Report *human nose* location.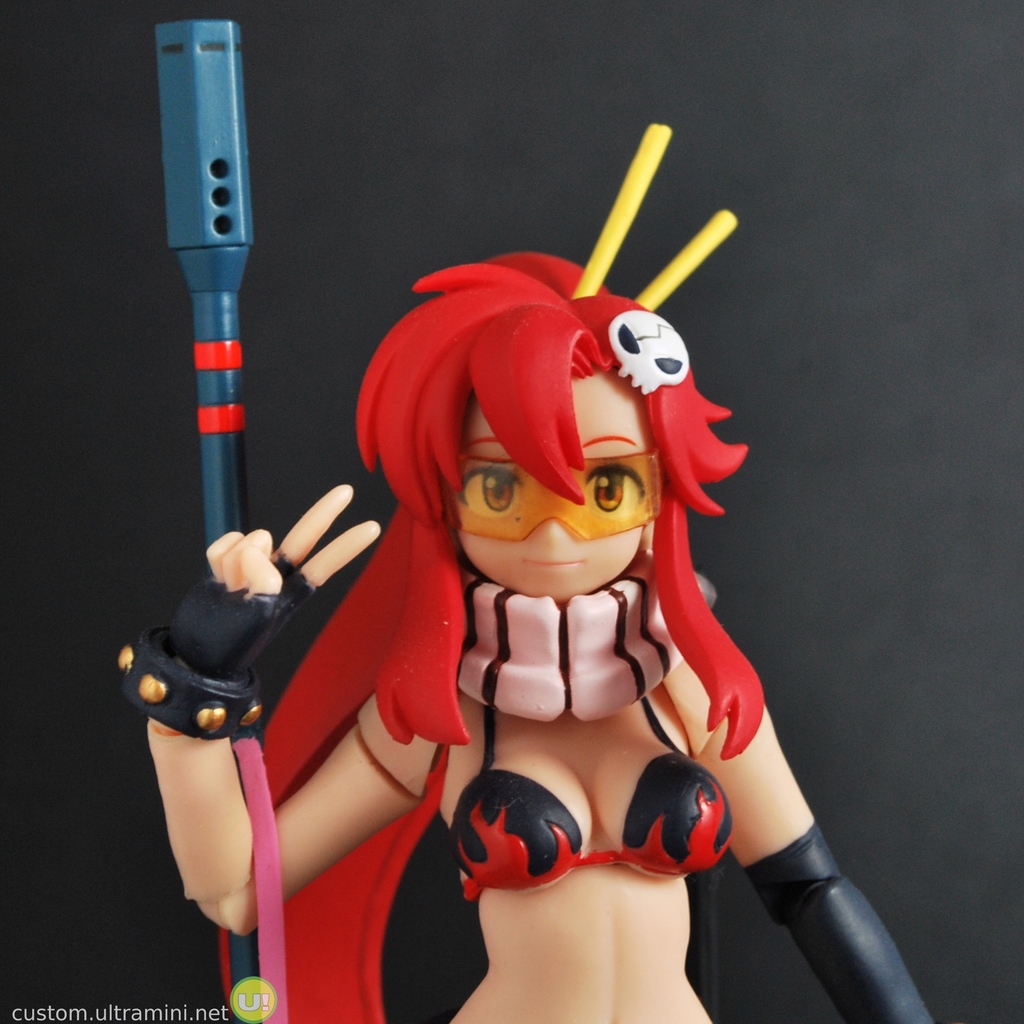
Report: box=[526, 483, 577, 541].
